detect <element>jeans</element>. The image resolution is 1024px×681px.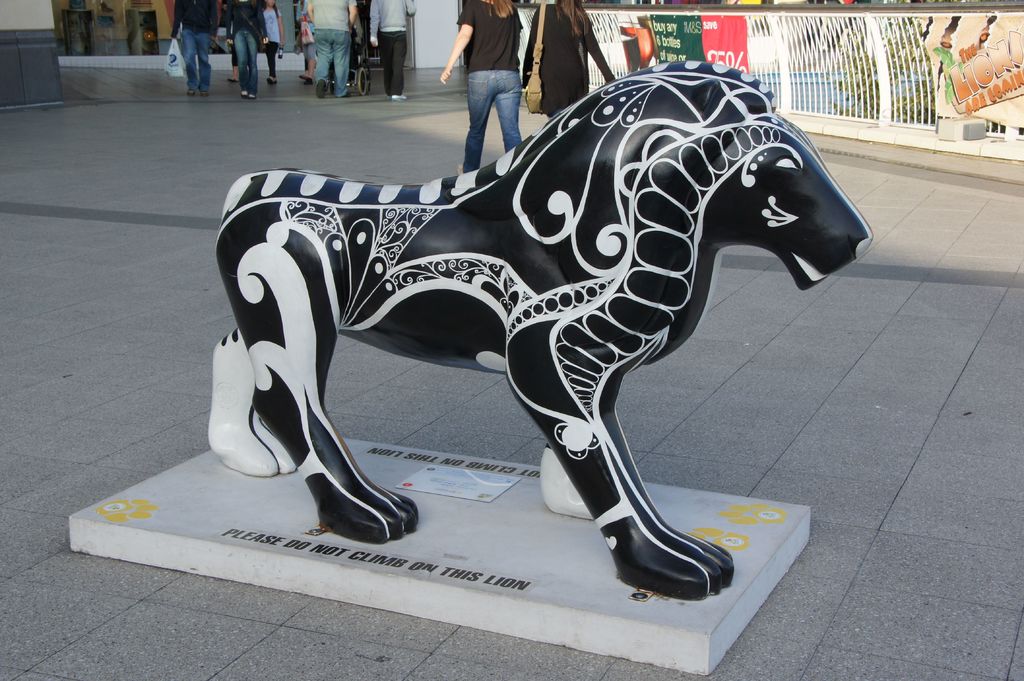
<box>312,31,348,92</box>.
